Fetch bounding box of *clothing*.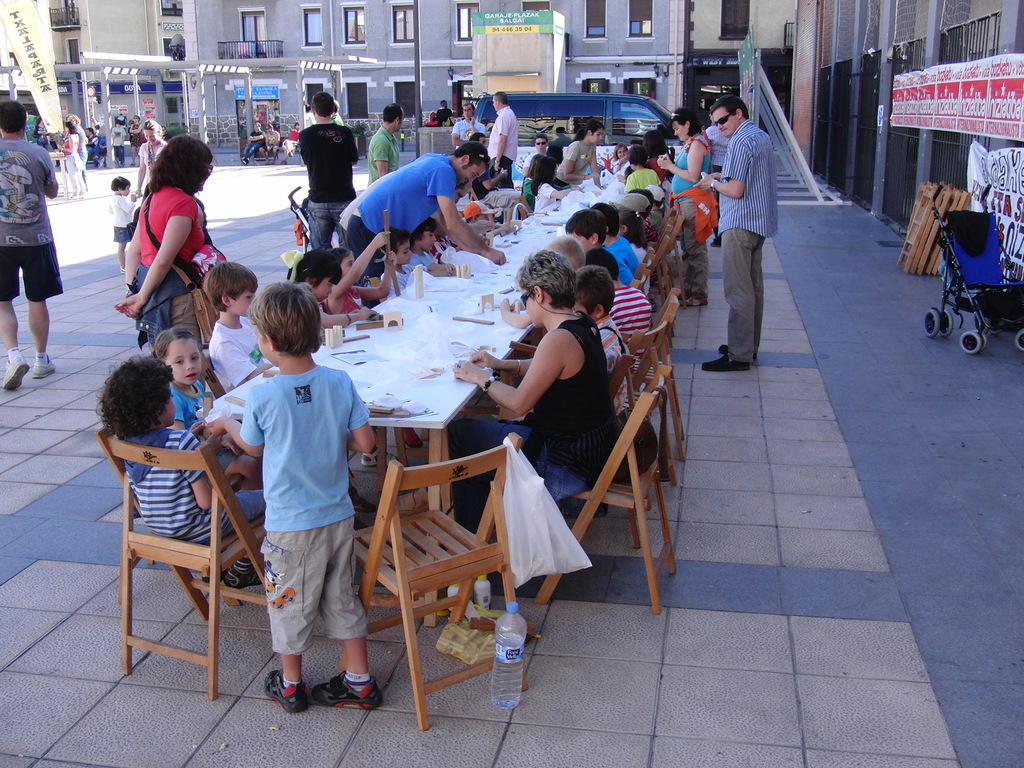
Bbox: region(227, 347, 368, 632).
